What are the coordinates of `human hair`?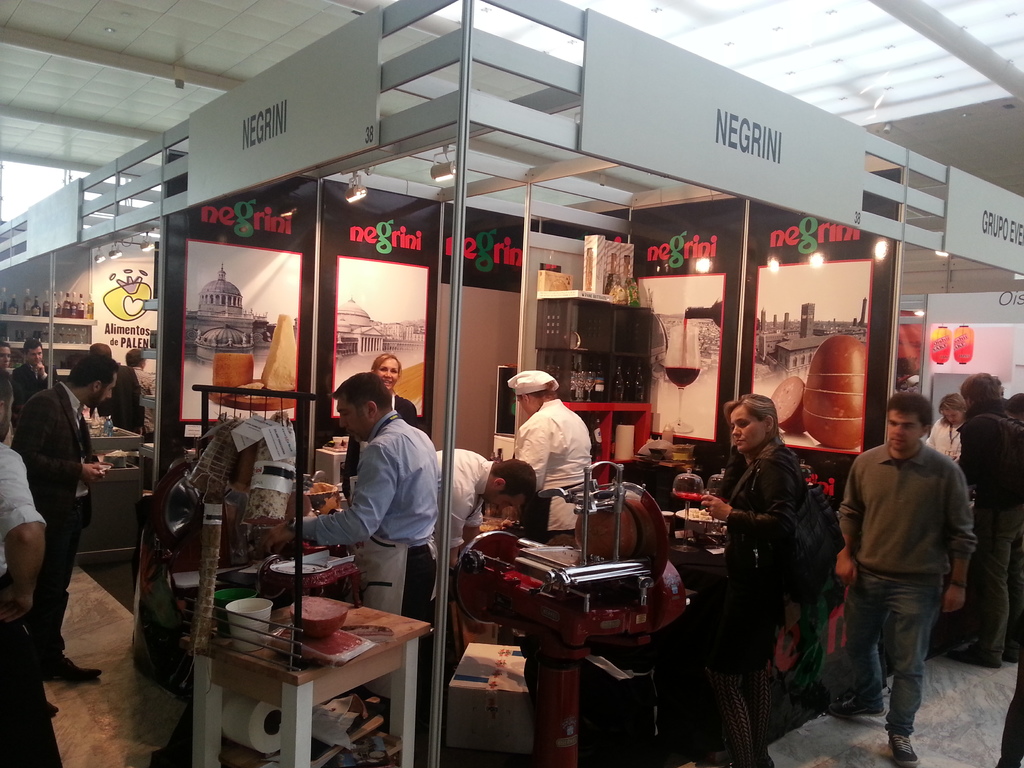
{"x1": 514, "y1": 383, "x2": 556, "y2": 403}.
